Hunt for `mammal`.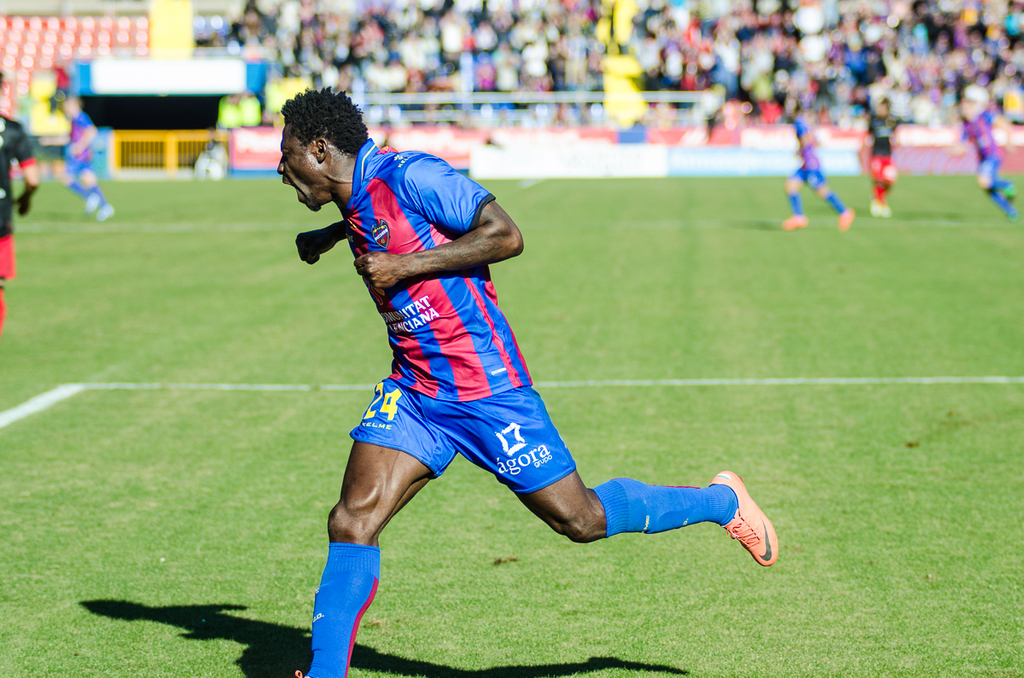
Hunted down at box=[59, 96, 116, 219].
